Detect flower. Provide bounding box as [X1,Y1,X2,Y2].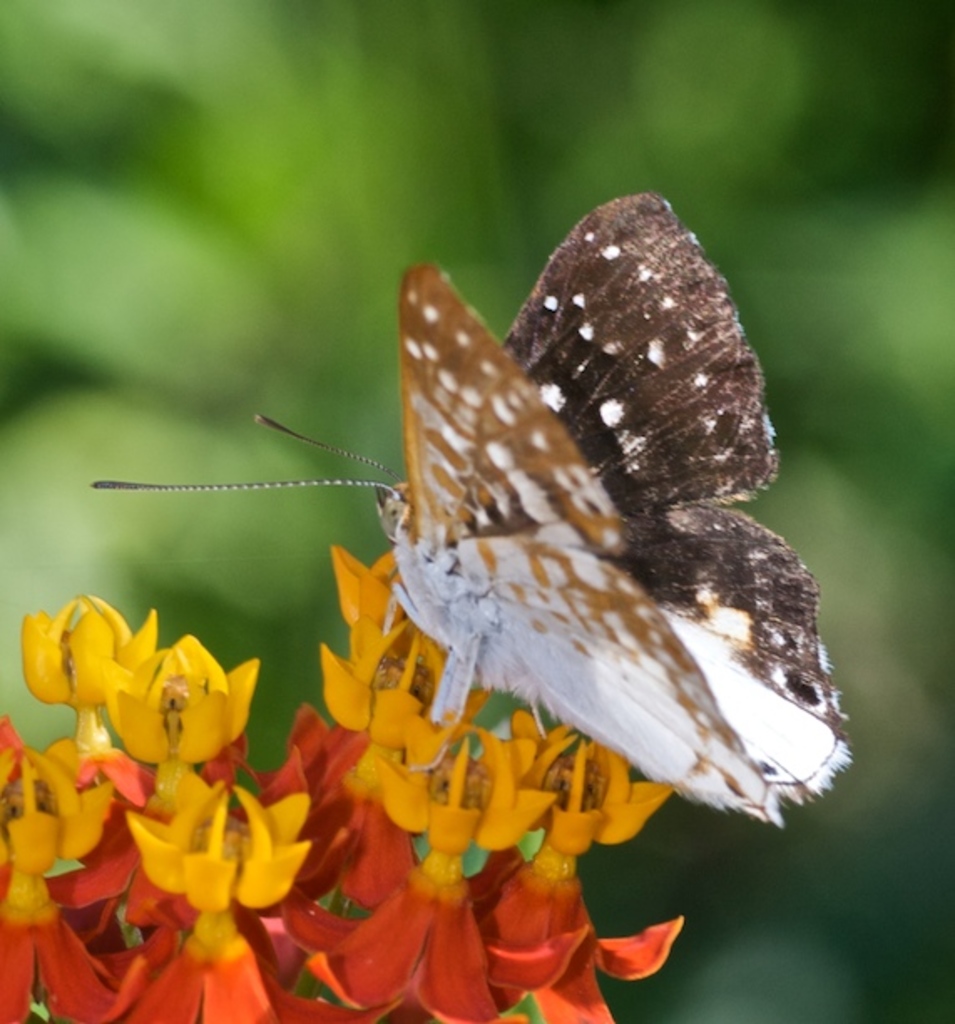
[25,589,274,778].
